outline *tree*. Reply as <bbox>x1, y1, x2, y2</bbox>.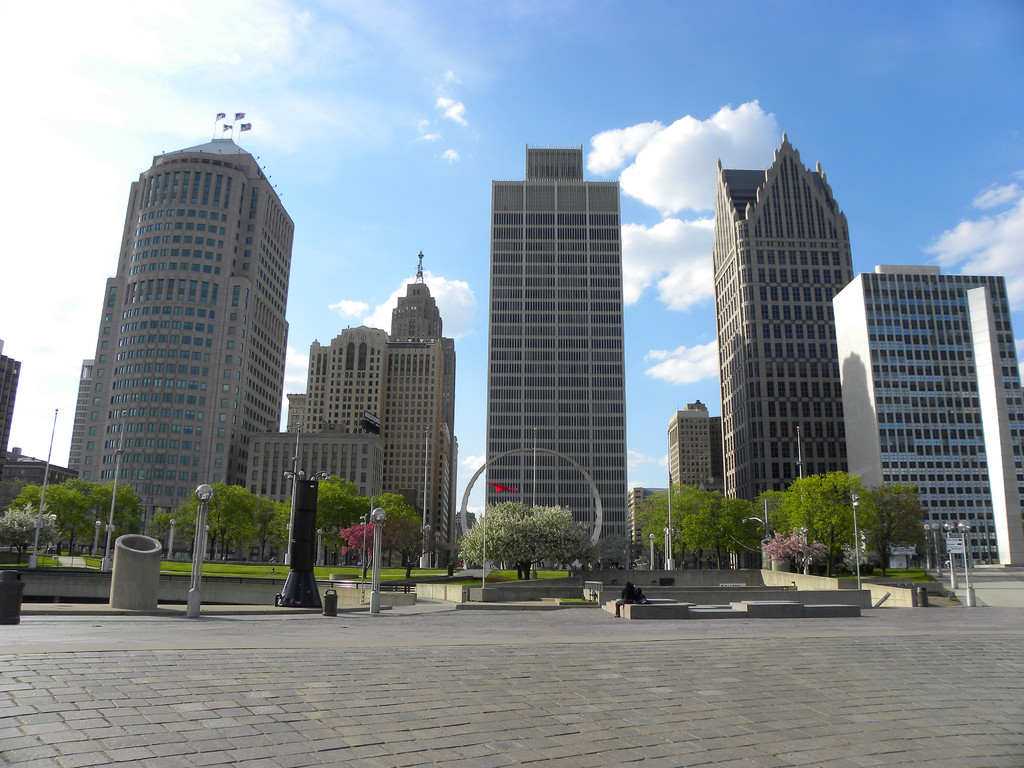
<bbox>451, 505, 592, 582</bbox>.
